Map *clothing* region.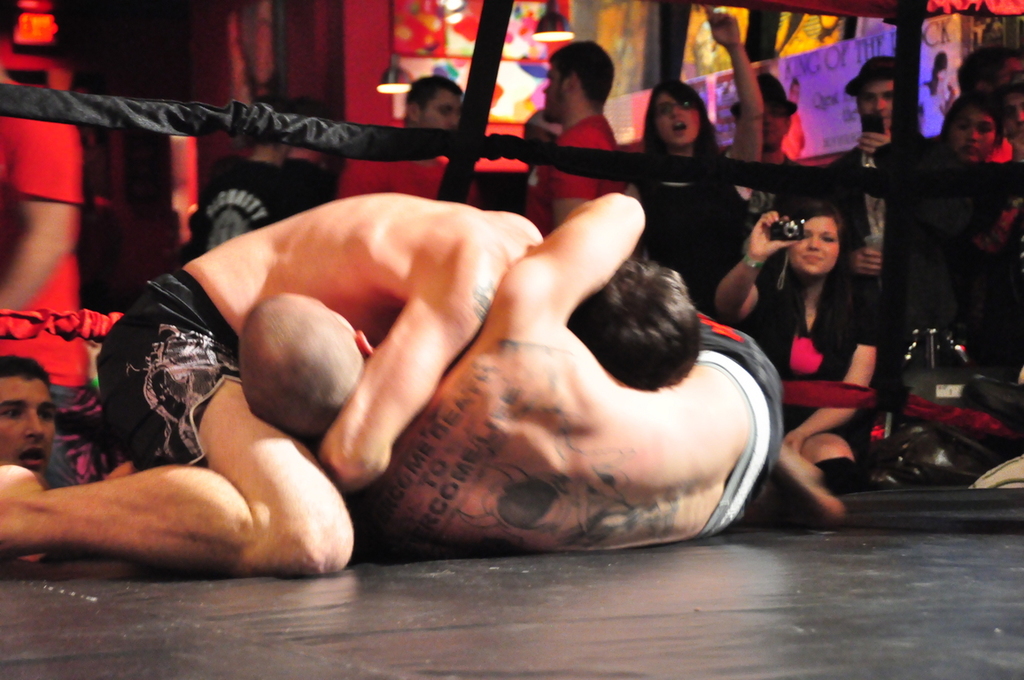
Mapped to locate(950, 141, 1023, 328).
